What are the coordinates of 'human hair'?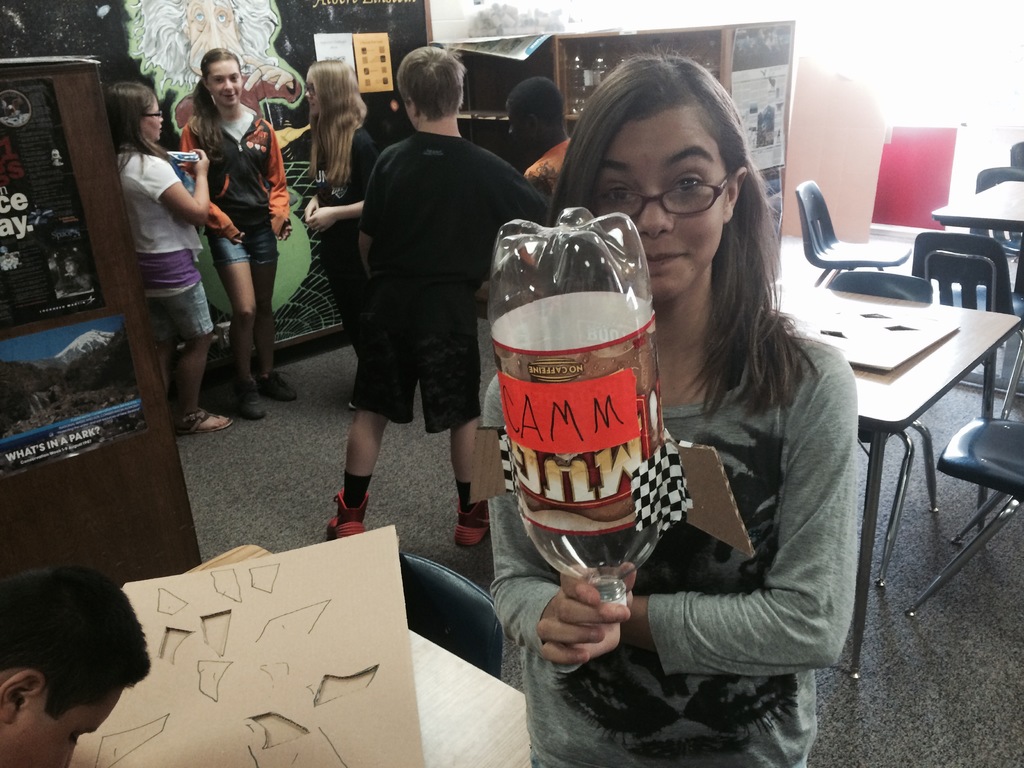
(400, 44, 467, 115).
